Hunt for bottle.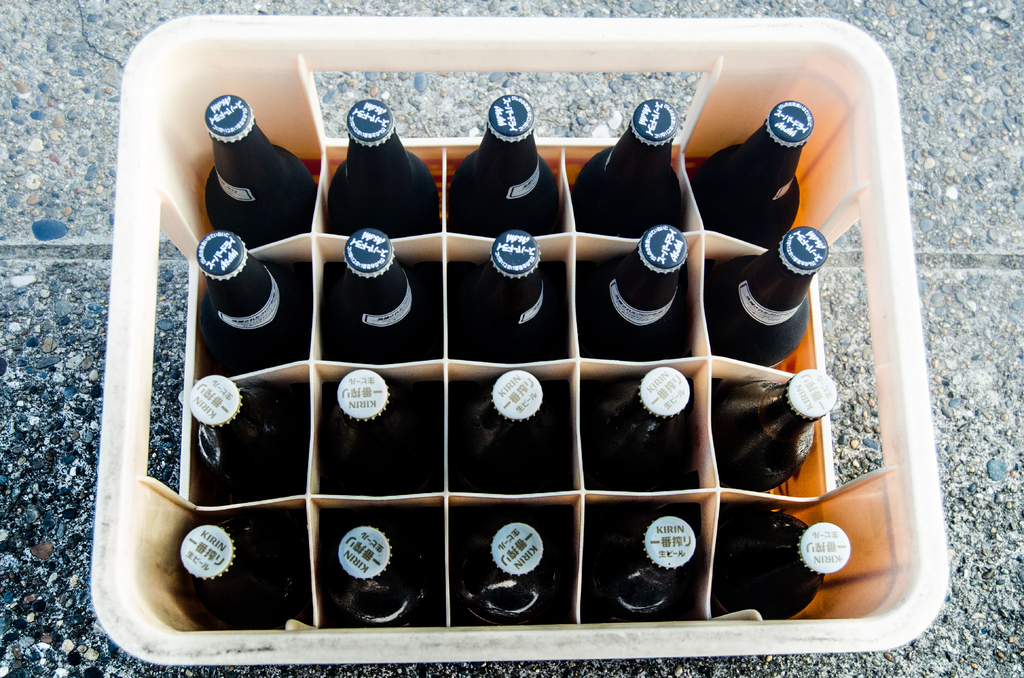
Hunted down at [193, 376, 301, 499].
